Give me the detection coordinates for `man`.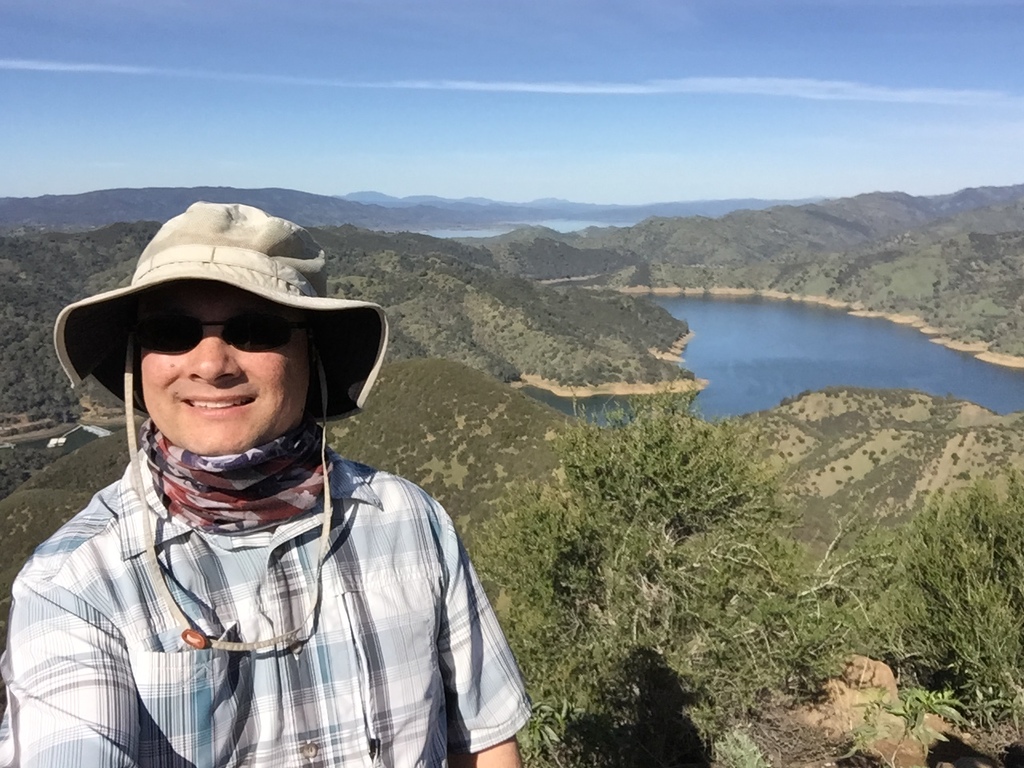
region(3, 185, 555, 766).
